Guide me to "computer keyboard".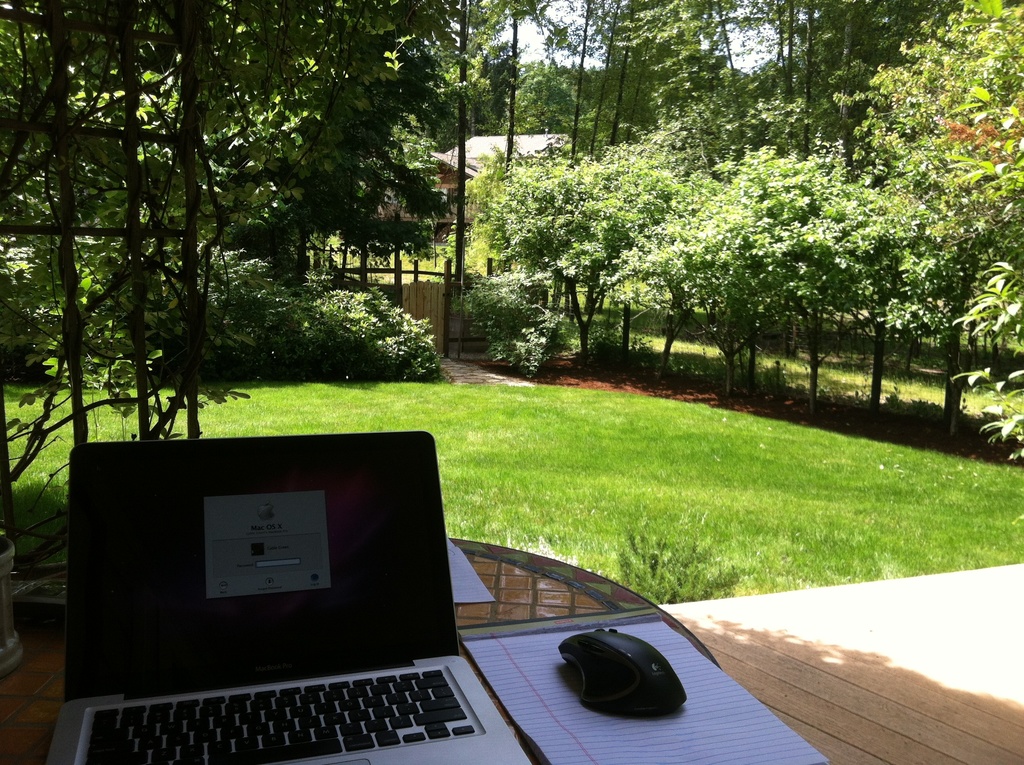
Guidance: (x1=81, y1=666, x2=478, y2=764).
